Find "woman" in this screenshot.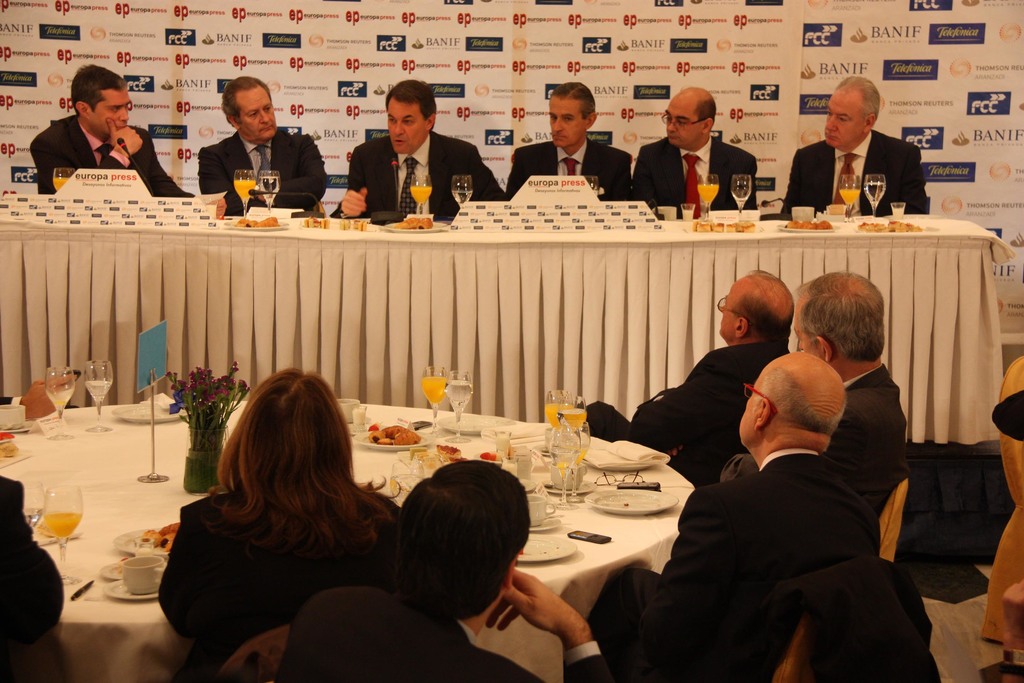
The bounding box for "woman" is 150:366:429:675.
